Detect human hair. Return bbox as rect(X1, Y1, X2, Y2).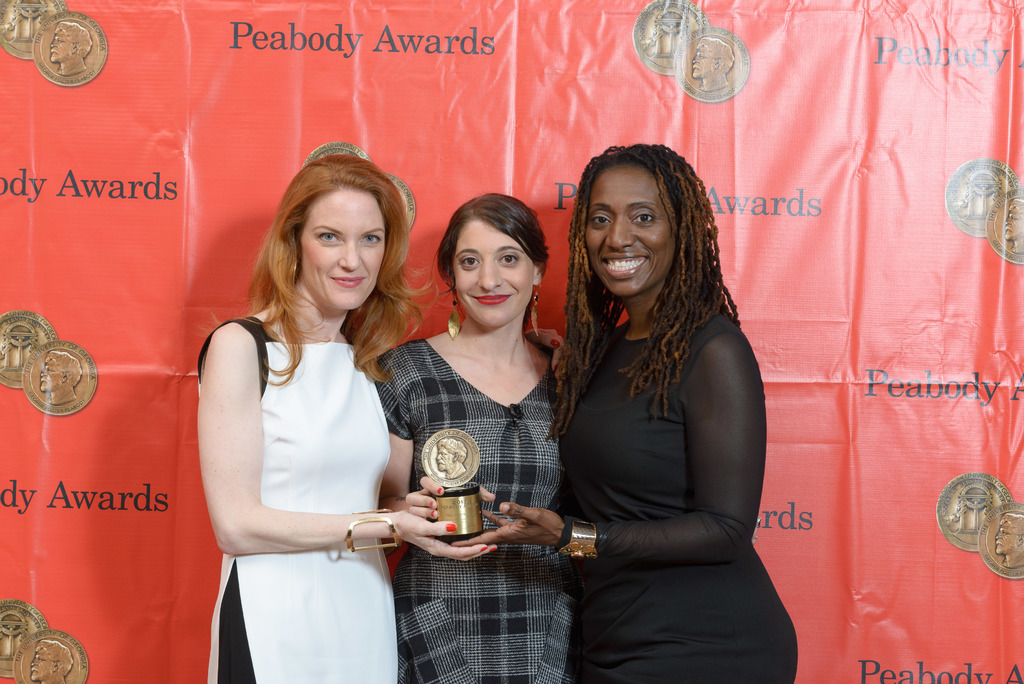
rect(195, 153, 438, 391).
